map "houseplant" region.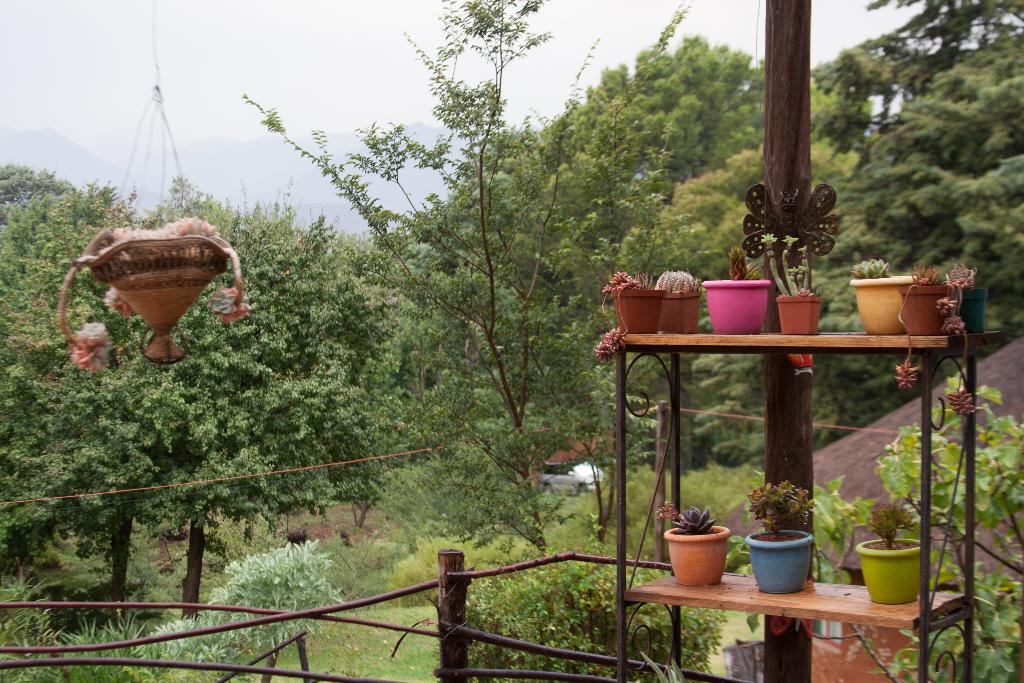
Mapped to 593 266 664 361.
